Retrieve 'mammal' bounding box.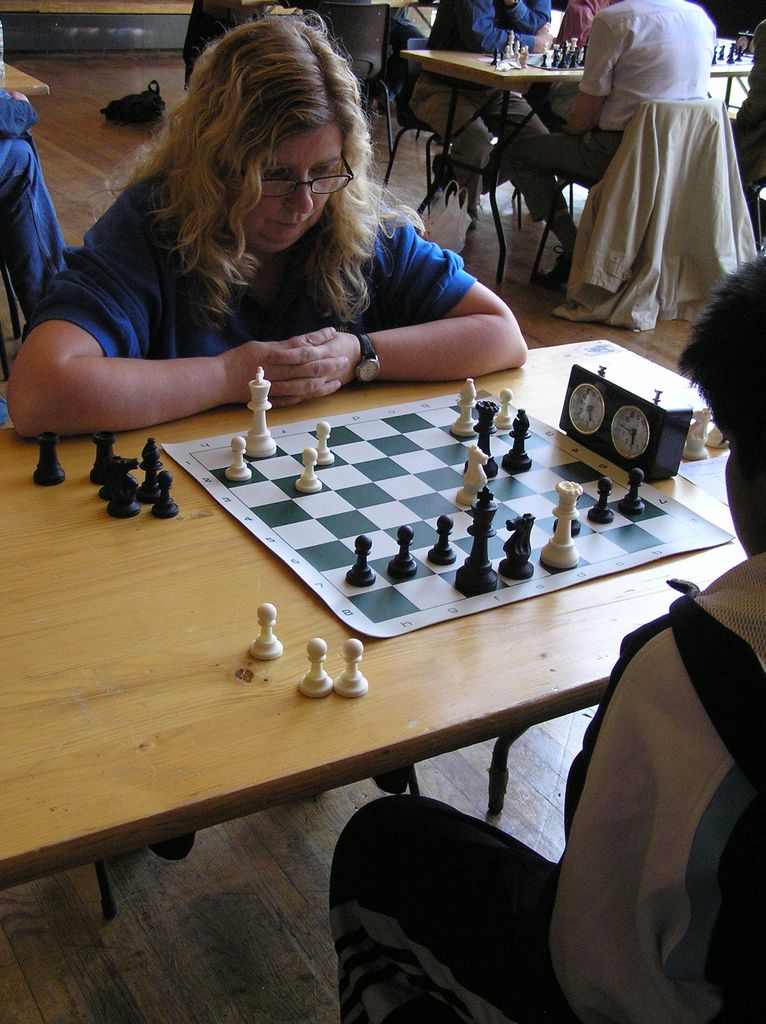
Bounding box: 508,0,718,288.
